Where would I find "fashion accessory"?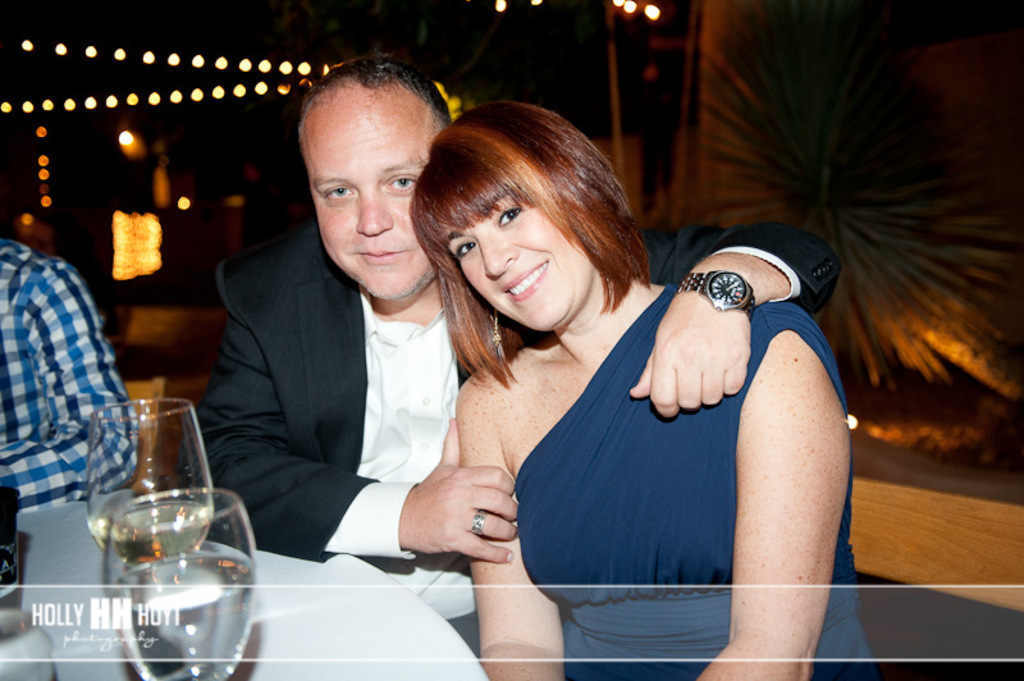
At 475 512 483 538.
